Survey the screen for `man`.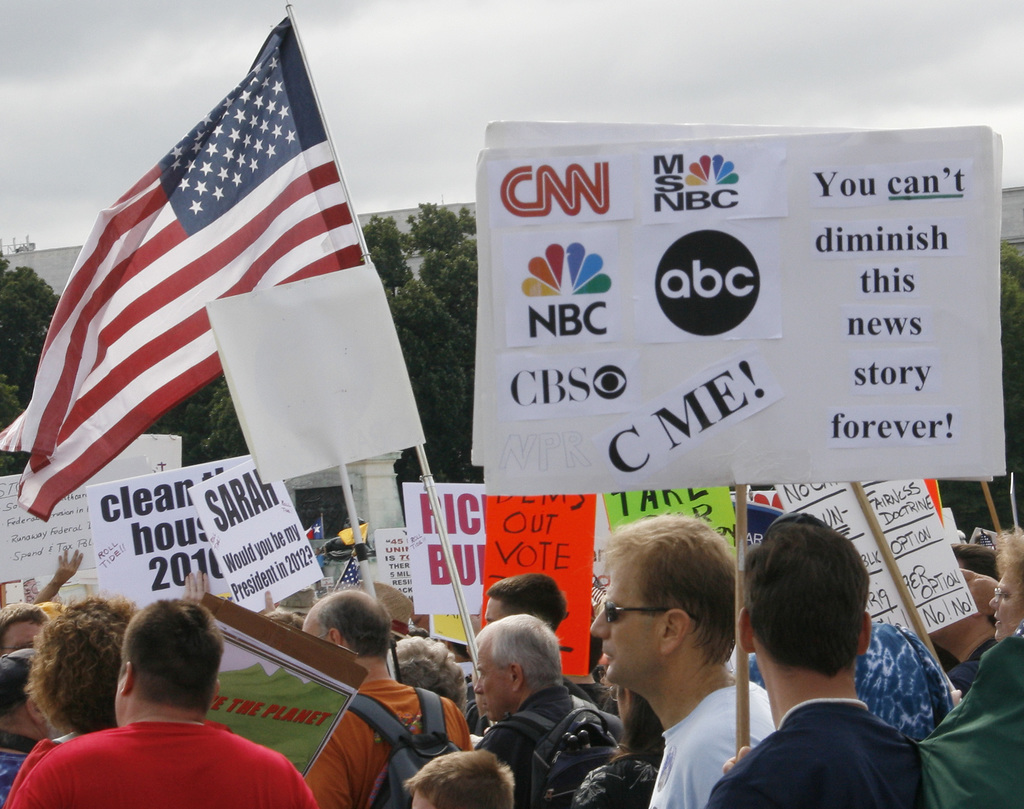
Survey found: {"x1": 710, "y1": 509, "x2": 925, "y2": 808}.
